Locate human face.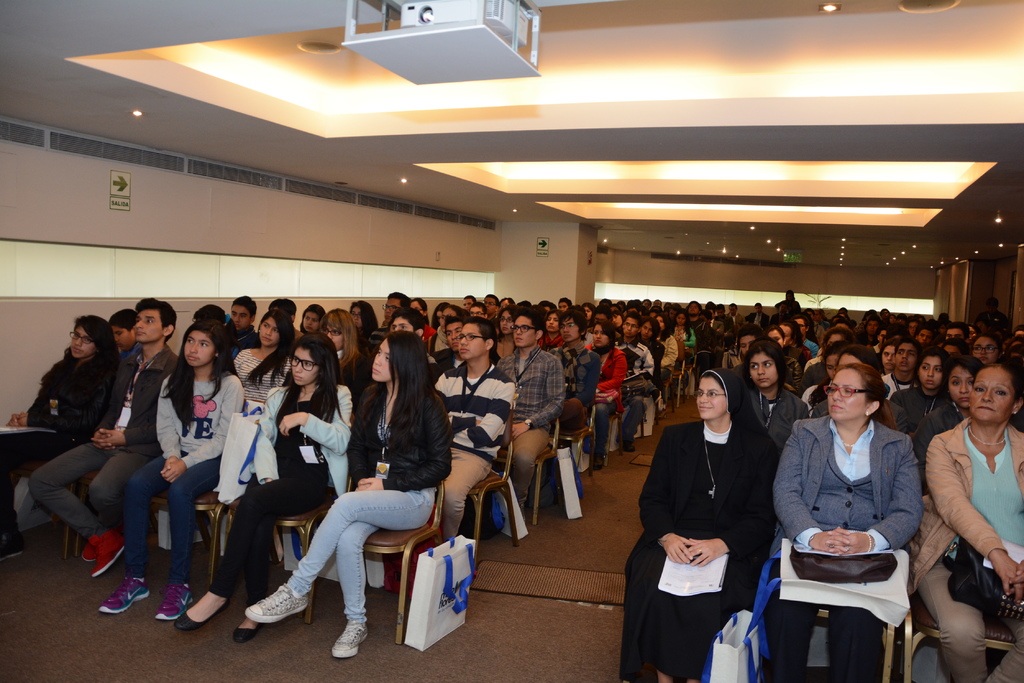
Bounding box: left=968, top=337, right=988, bottom=363.
